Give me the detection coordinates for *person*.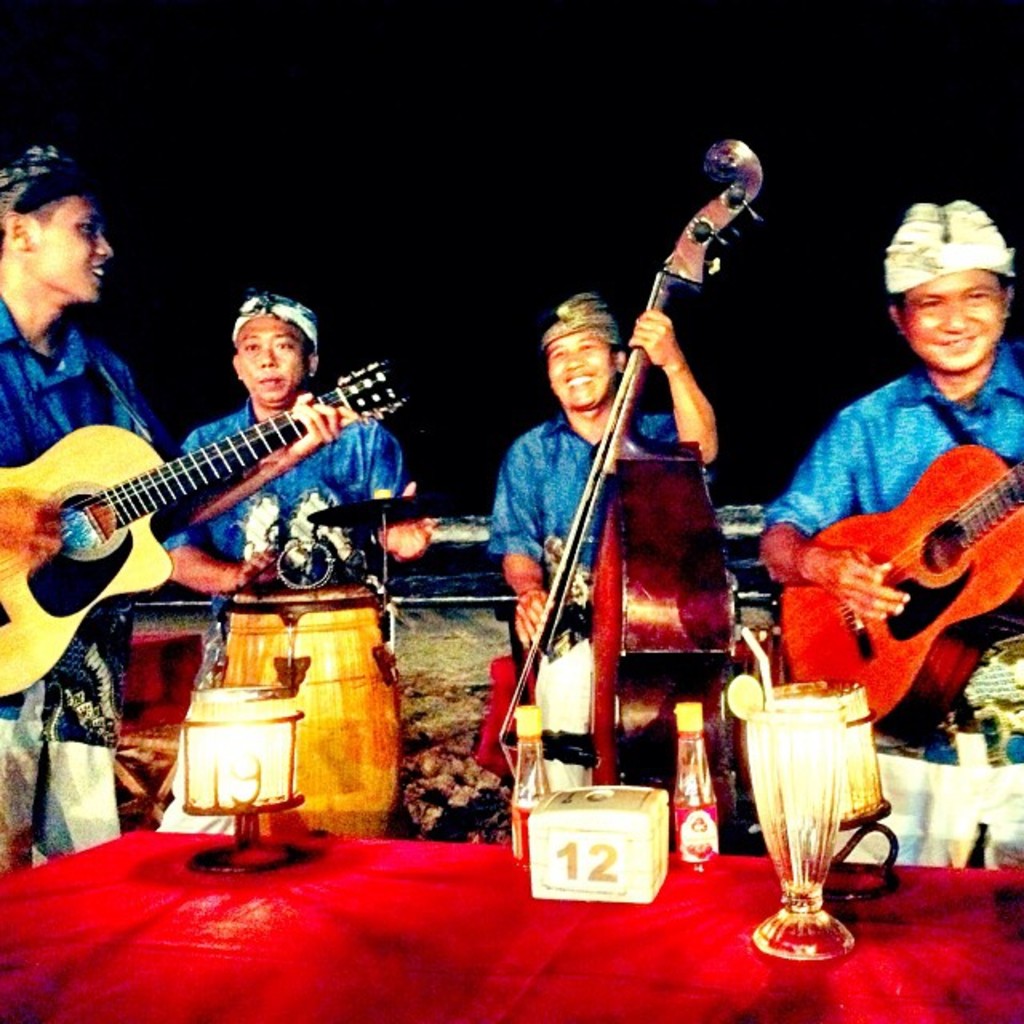
[480,298,715,643].
